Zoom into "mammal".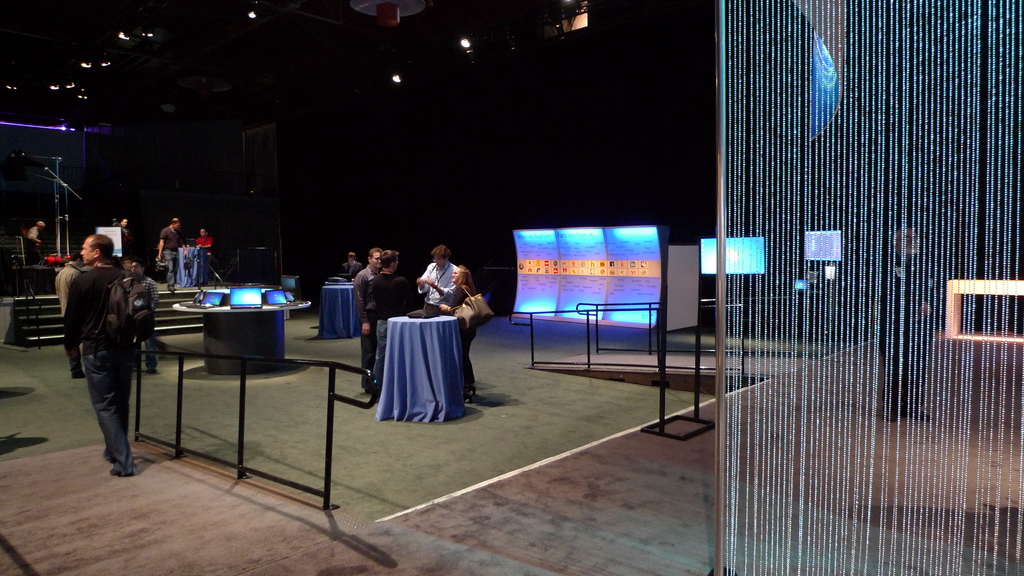
Zoom target: bbox=(355, 246, 378, 351).
